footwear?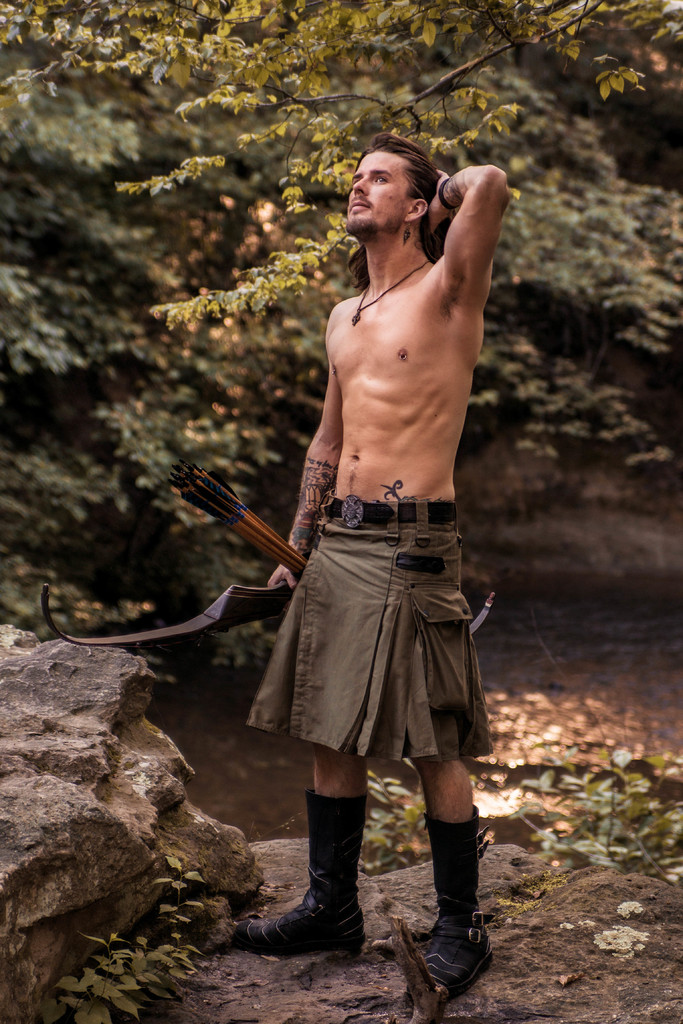
[left=231, top=787, right=366, bottom=954]
